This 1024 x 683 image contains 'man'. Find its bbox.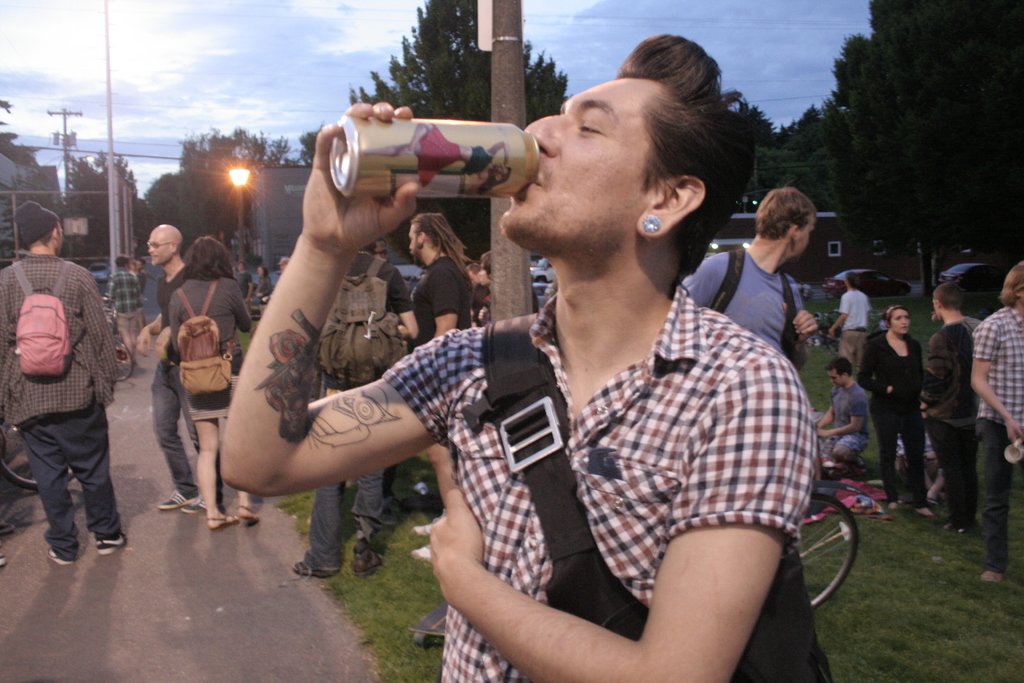
(left=0, top=195, right=126, bottom=570).
